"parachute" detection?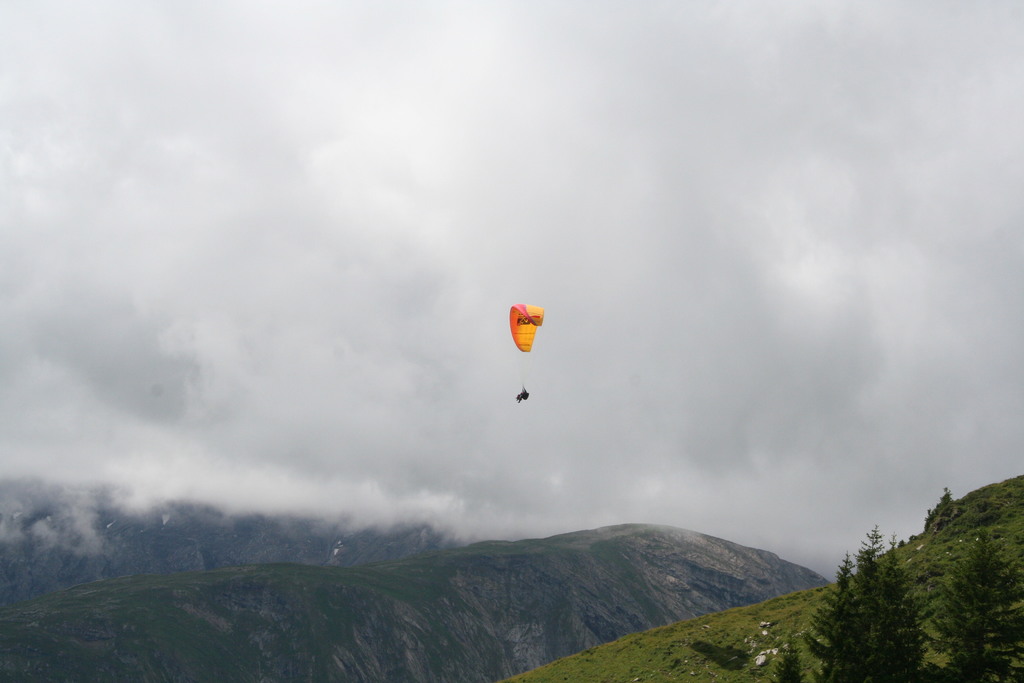
detection(502, 299, 556, 412)
